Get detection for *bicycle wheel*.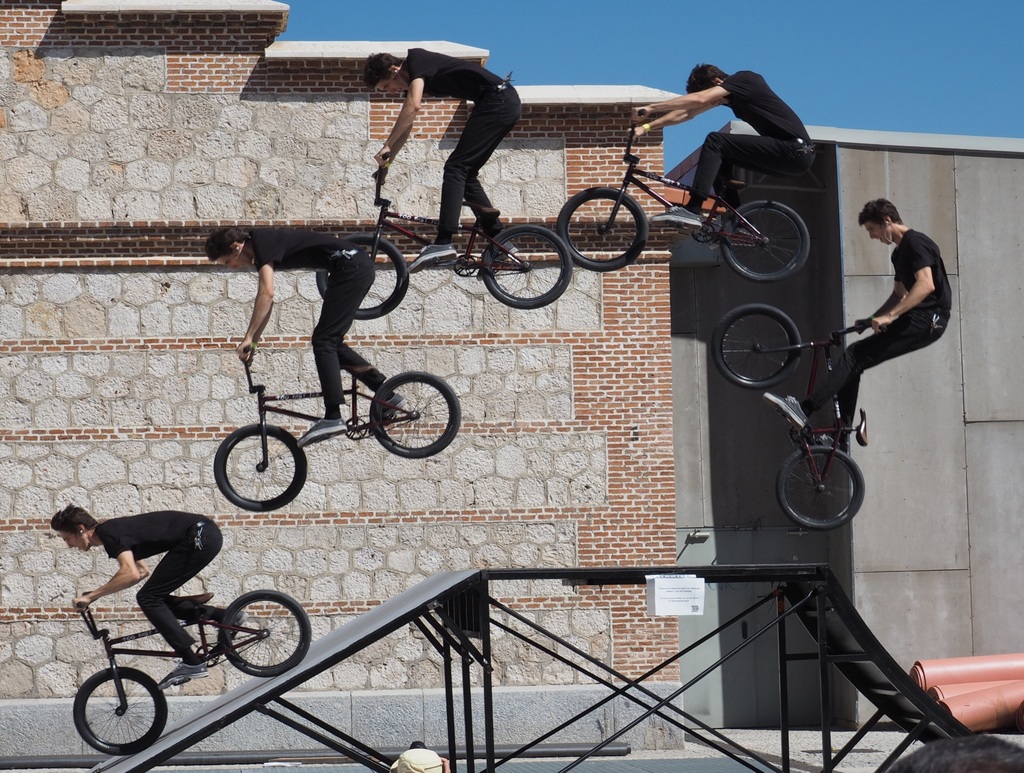
Detection: <box>214,422,308,514</box>.
